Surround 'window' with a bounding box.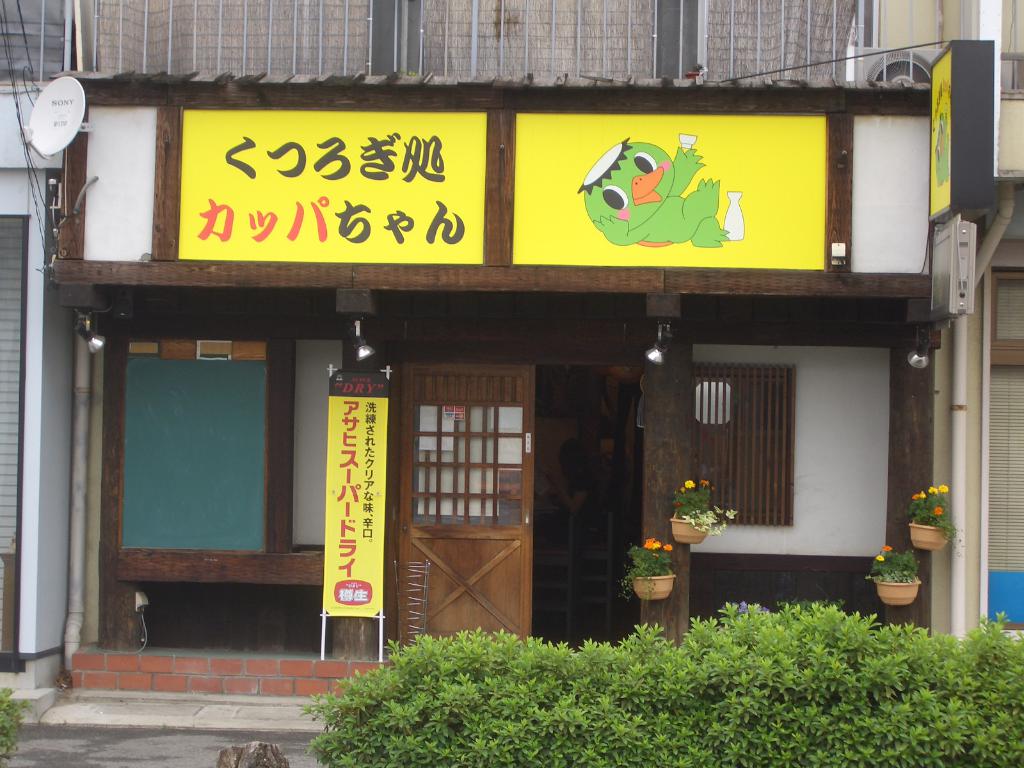
select_region(404, 369, 526, 548).
